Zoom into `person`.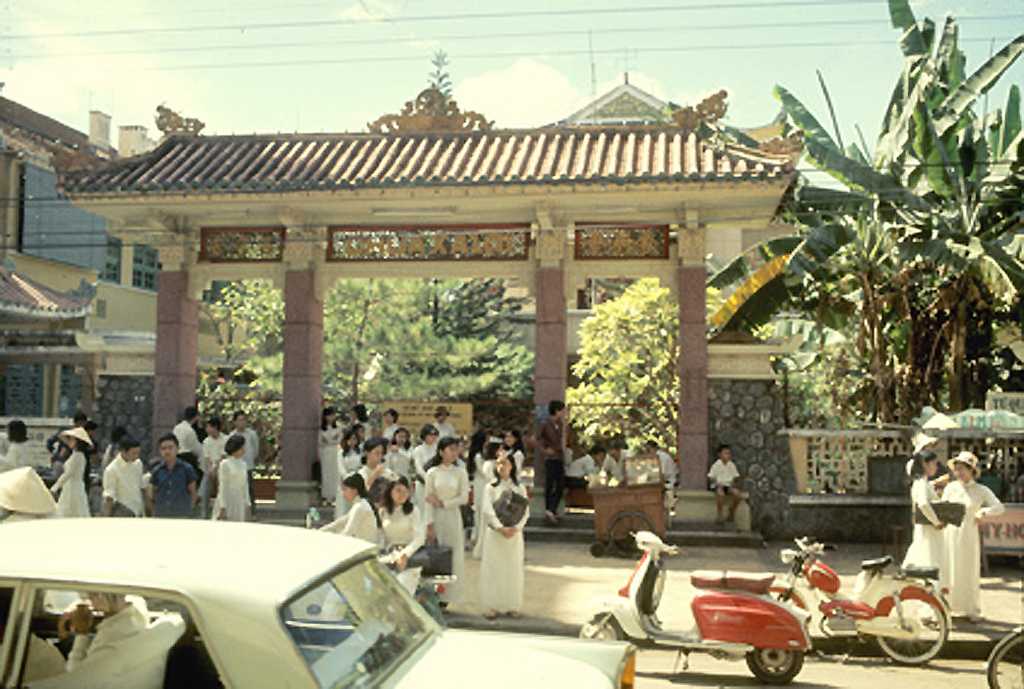
Zoom target: <box>939,448,1008,620</box>.
